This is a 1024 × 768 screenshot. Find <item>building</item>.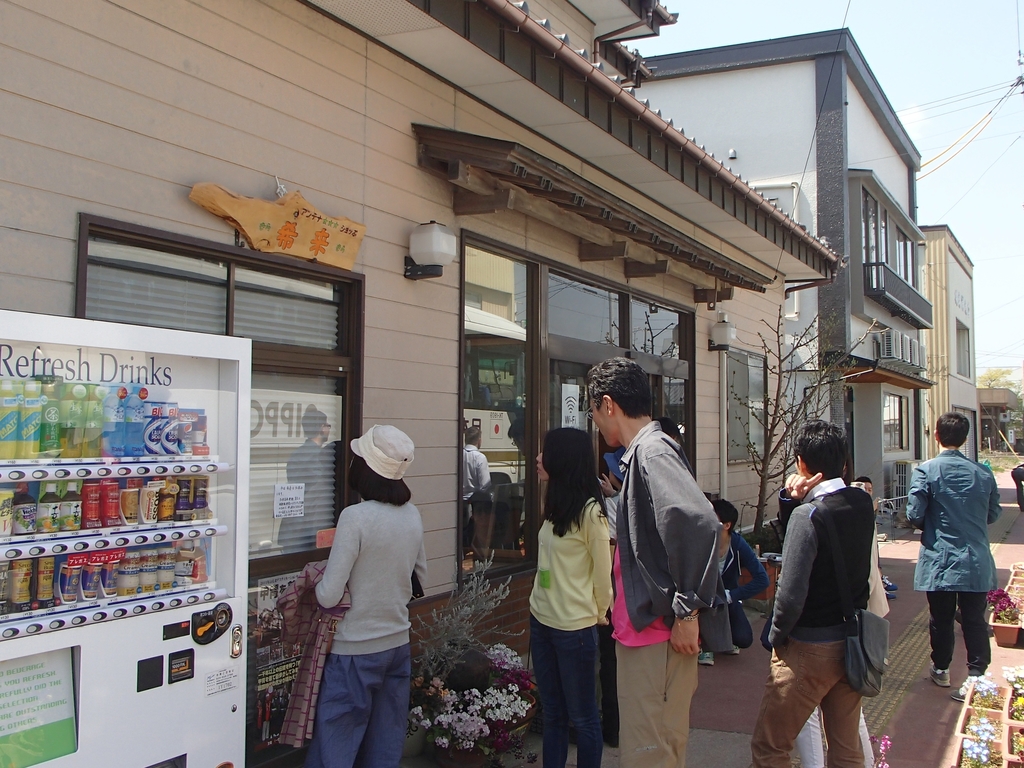
Bounding box: (917,220,982,467).
